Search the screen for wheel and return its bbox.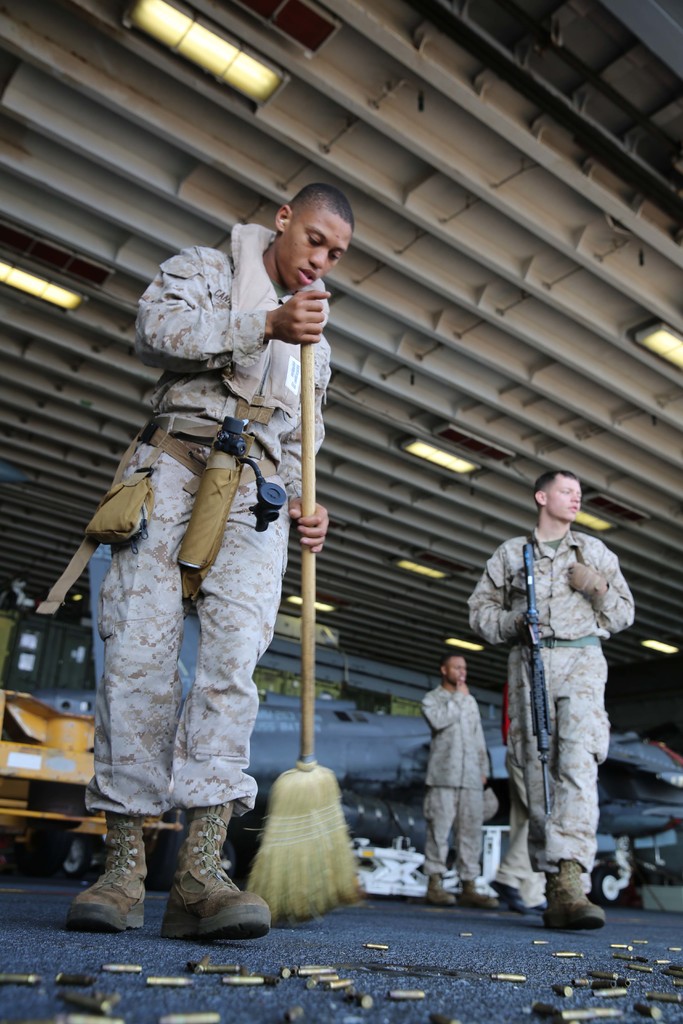
Found: bbox=(593, 860, 623, 906).
